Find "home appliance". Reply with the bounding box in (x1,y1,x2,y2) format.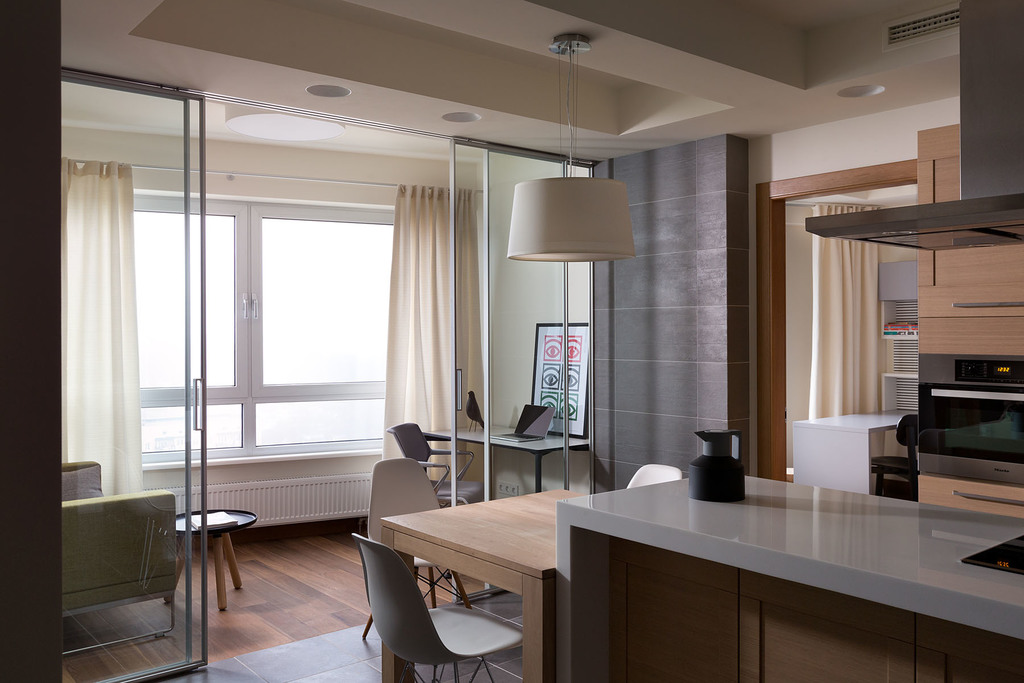
(886,341,1023,496).
